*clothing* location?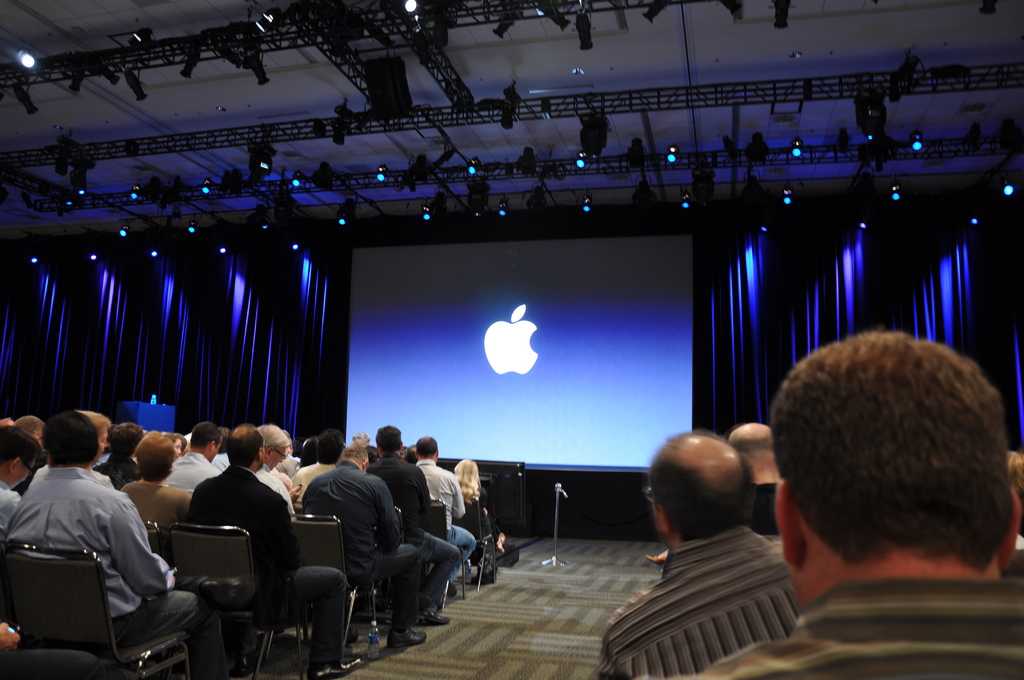
Rect(300, 460, 424, 639)
